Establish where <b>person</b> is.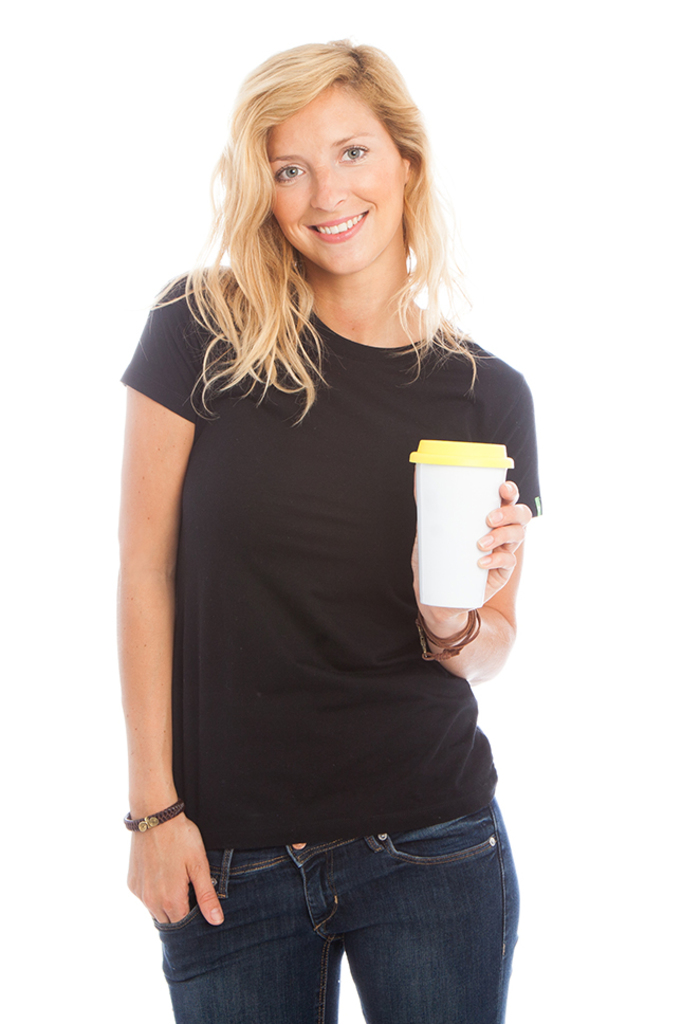
Established at bbox(96, 18, 557, 1023).
